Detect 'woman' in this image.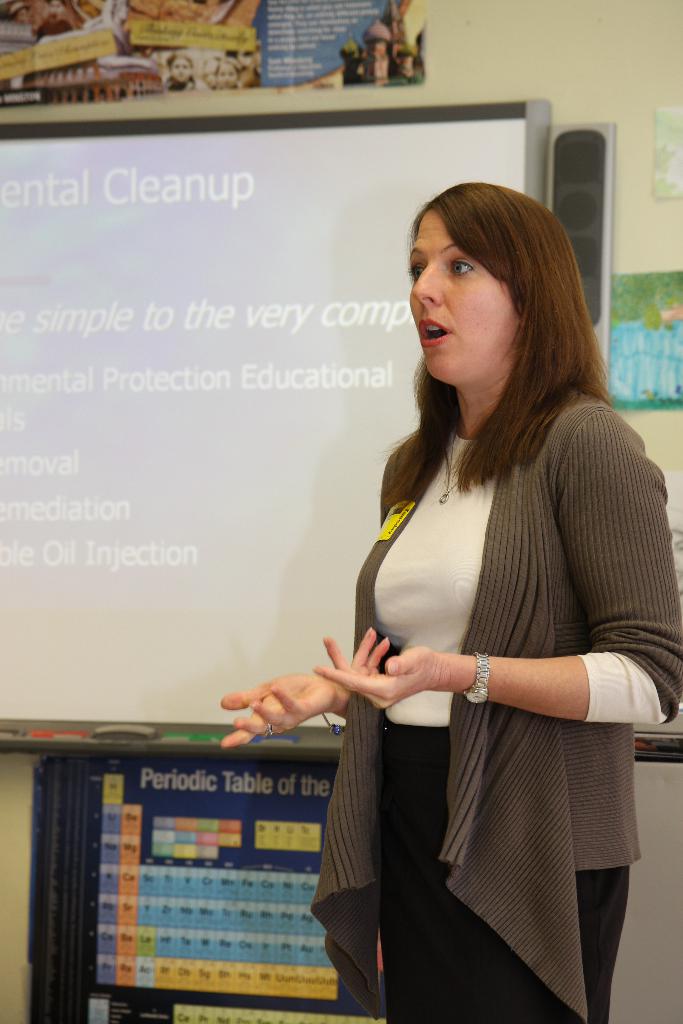
Detection: l=262, t=175, r=646, b=1006.
